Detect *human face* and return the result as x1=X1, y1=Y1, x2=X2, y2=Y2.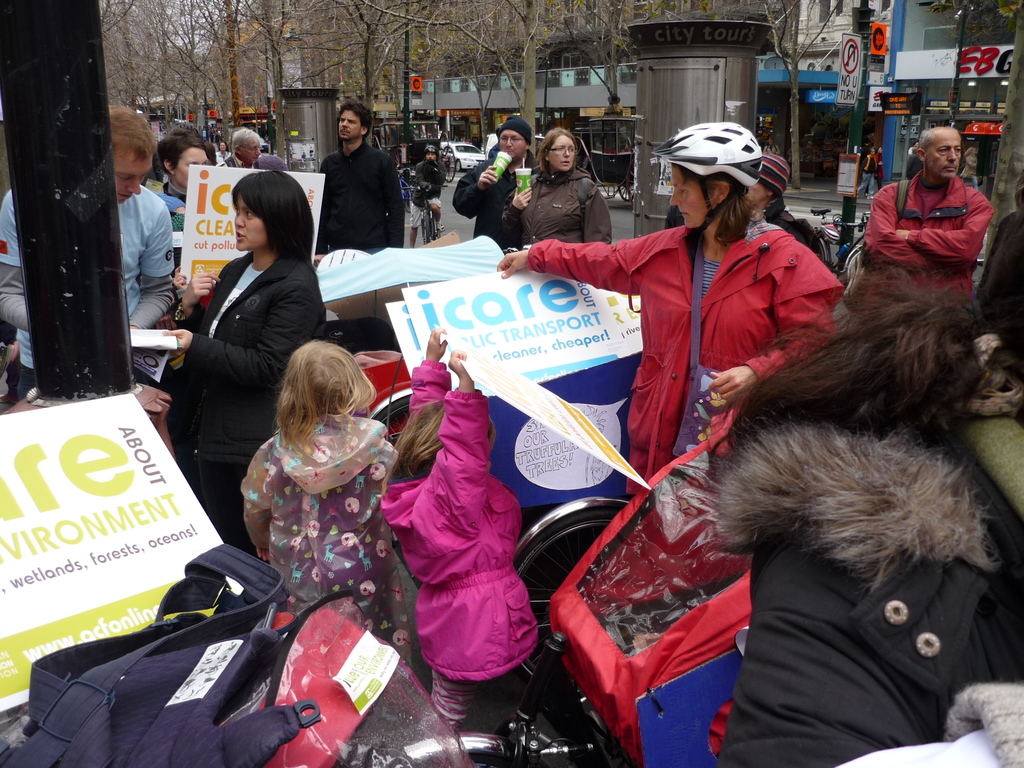
x1=339, y1=109, x2=360, y2=138.
